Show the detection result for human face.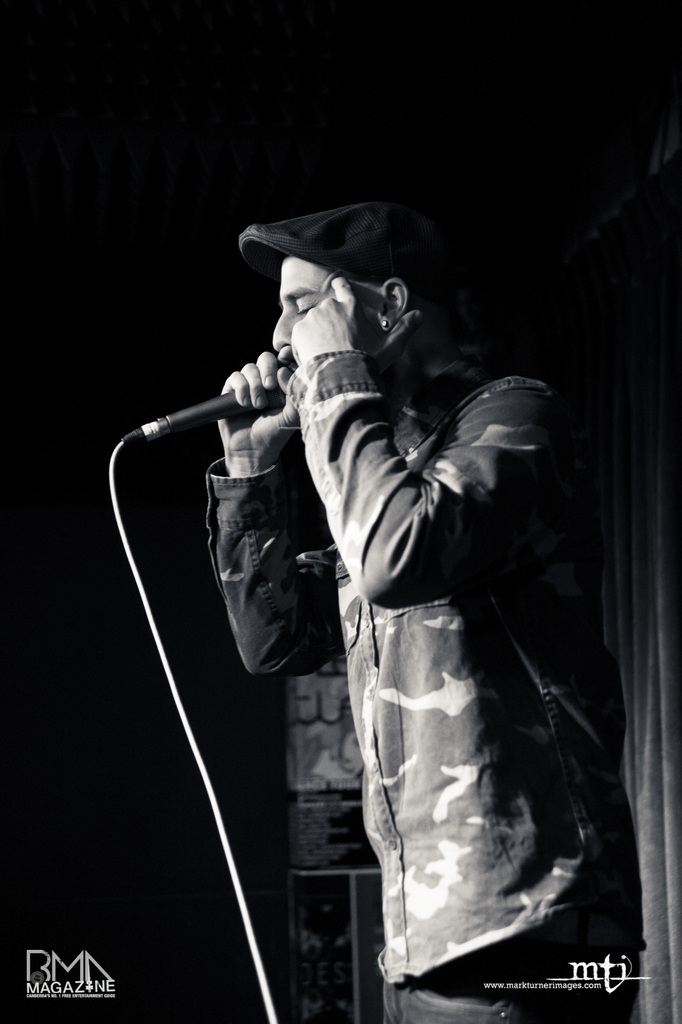
rect(273, 262, 379, 356).
